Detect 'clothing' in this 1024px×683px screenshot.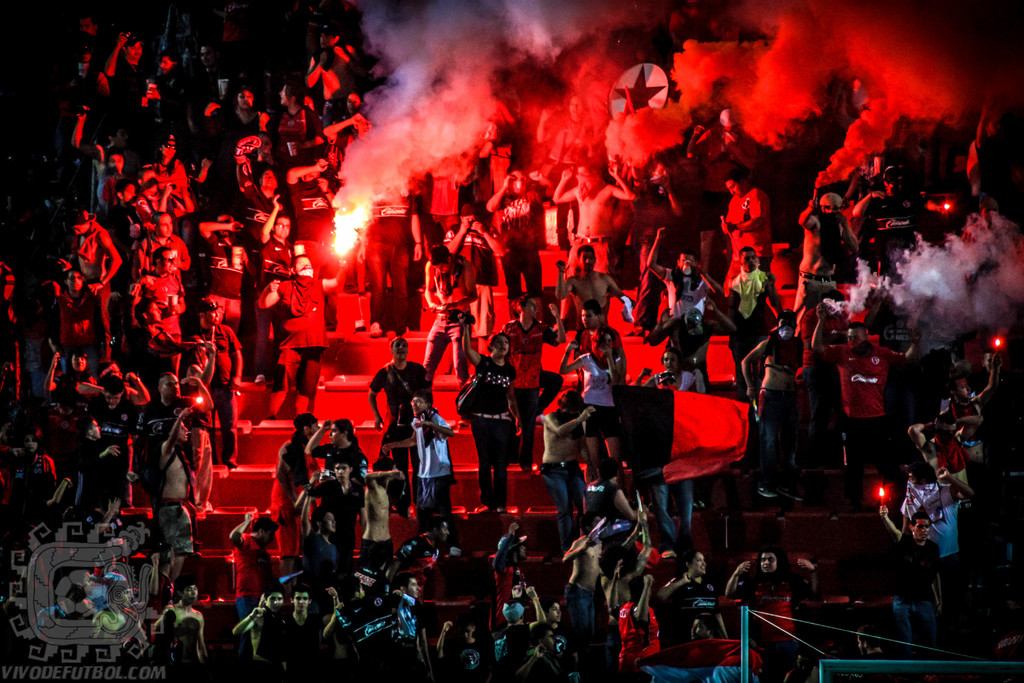
Detection: detection(934, 428, 965, 472).
